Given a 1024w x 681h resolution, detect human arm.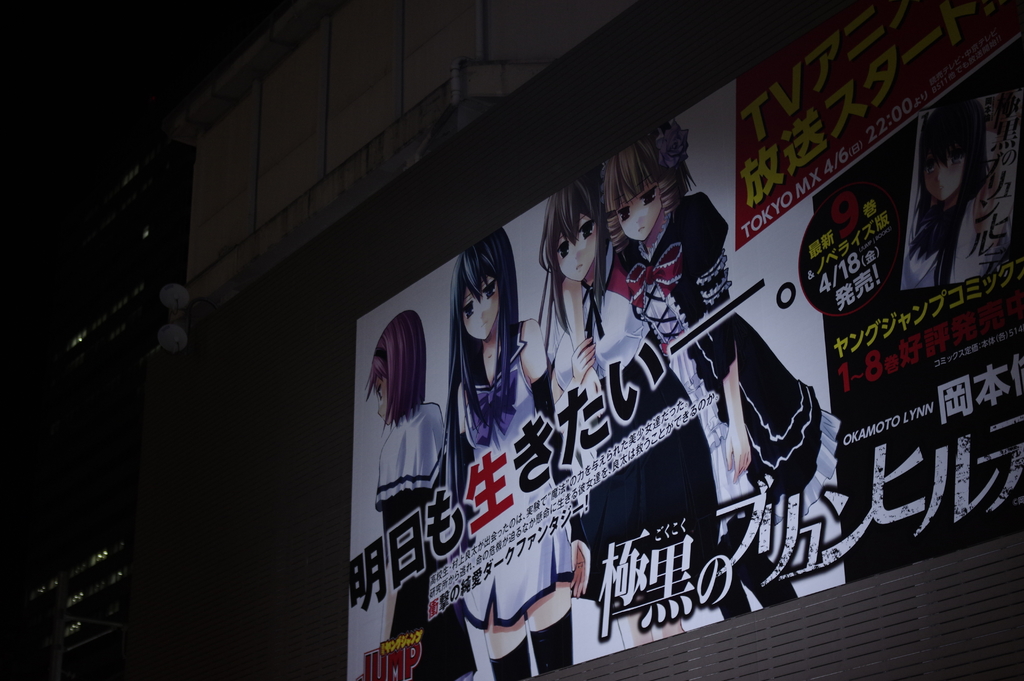
560 518 593 597.
